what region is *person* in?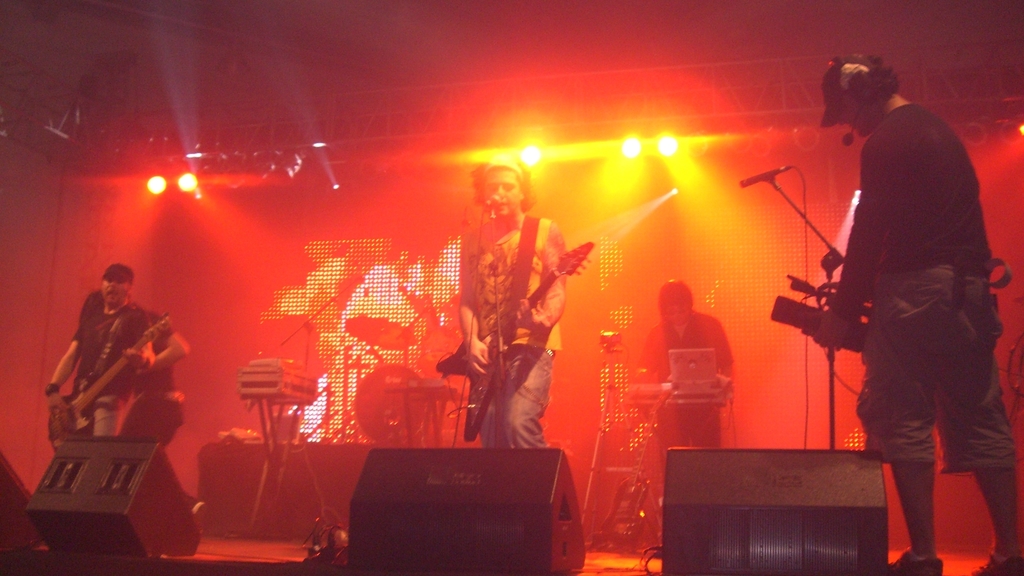
{"x1": 803, "y1": 55, "x2": 1018, "y2": 575}.
